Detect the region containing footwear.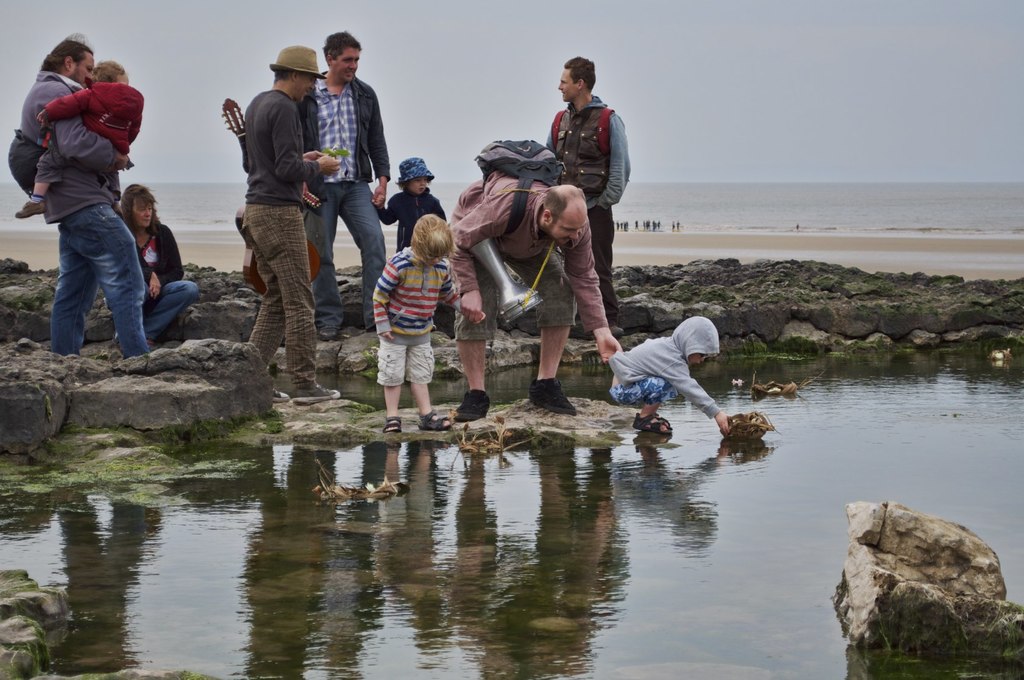
(363, 324, 374, 332).
